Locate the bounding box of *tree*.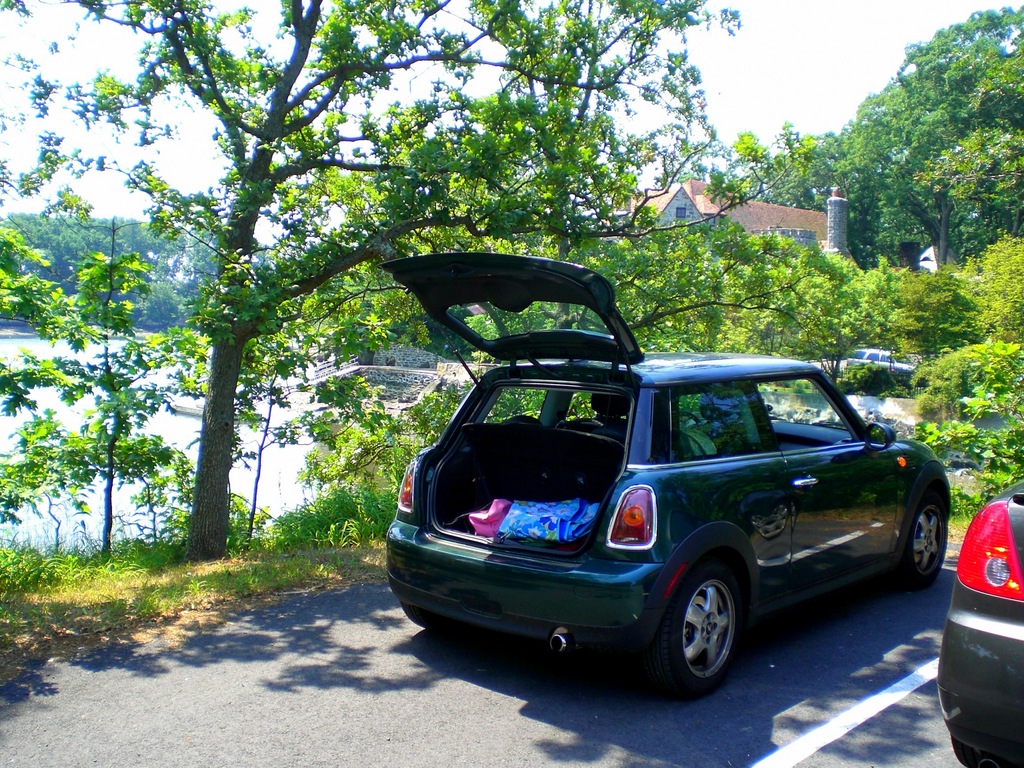
Bounding box: locate(0, 214, 200, 584).
